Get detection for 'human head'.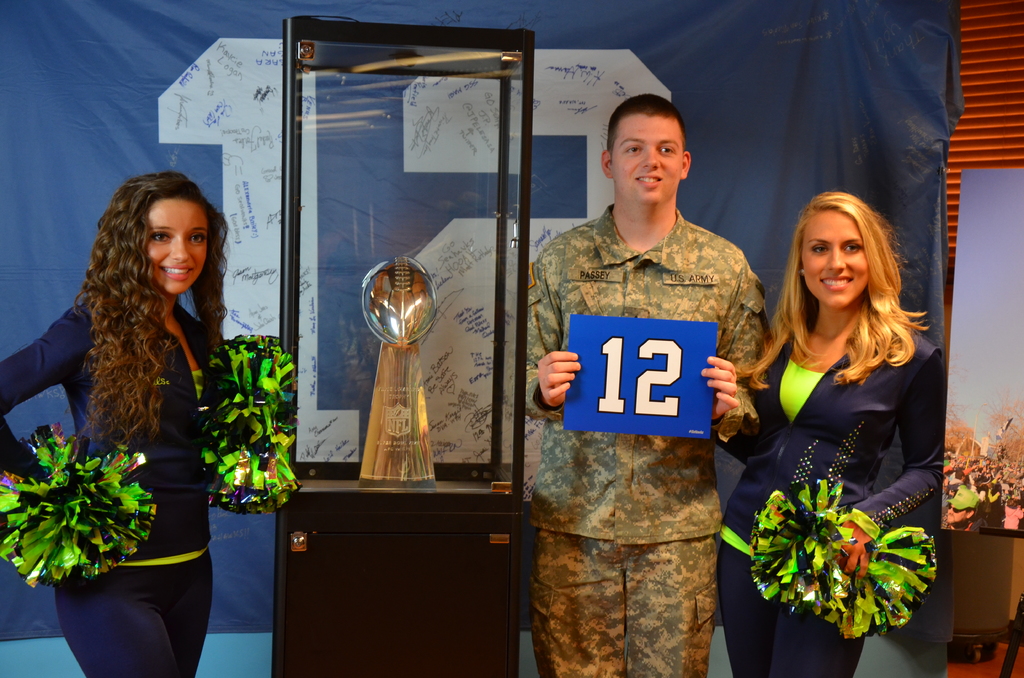
Detection: rect(791, 192, 908, 312).
